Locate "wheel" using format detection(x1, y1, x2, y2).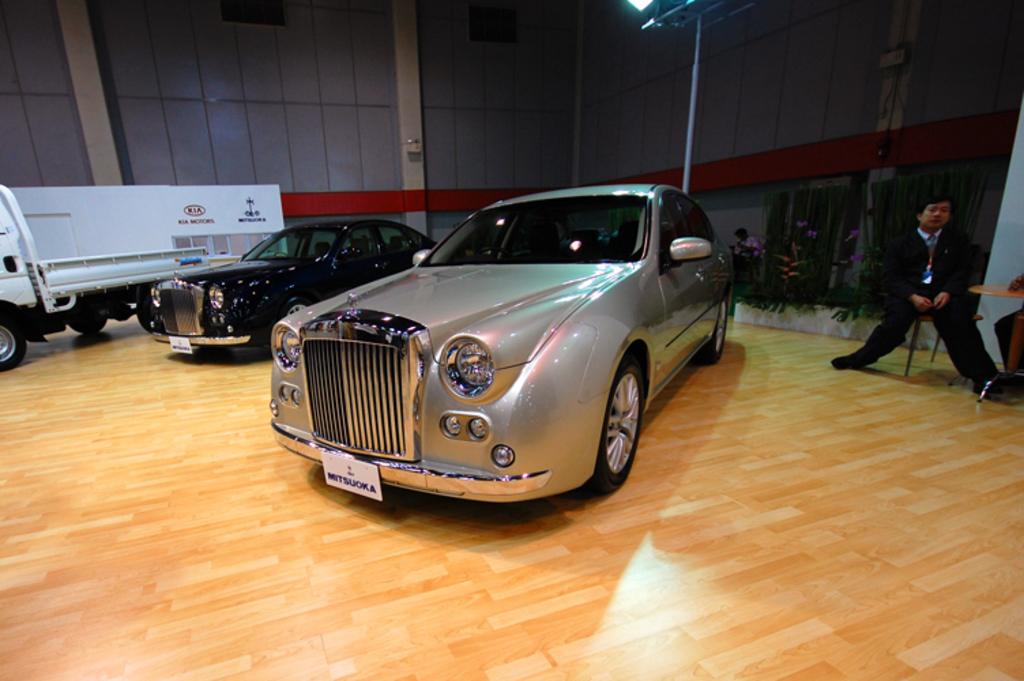
detection(701, 298, 727, 364).
